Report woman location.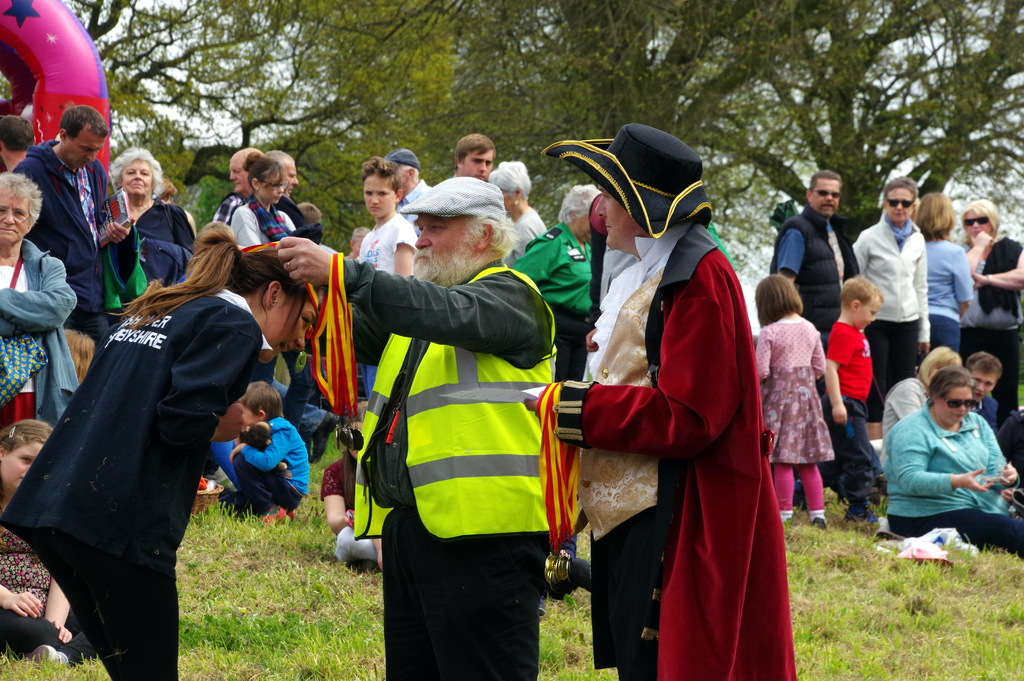
Report: [x1=488, y1=151, x2=553, y2=268].
